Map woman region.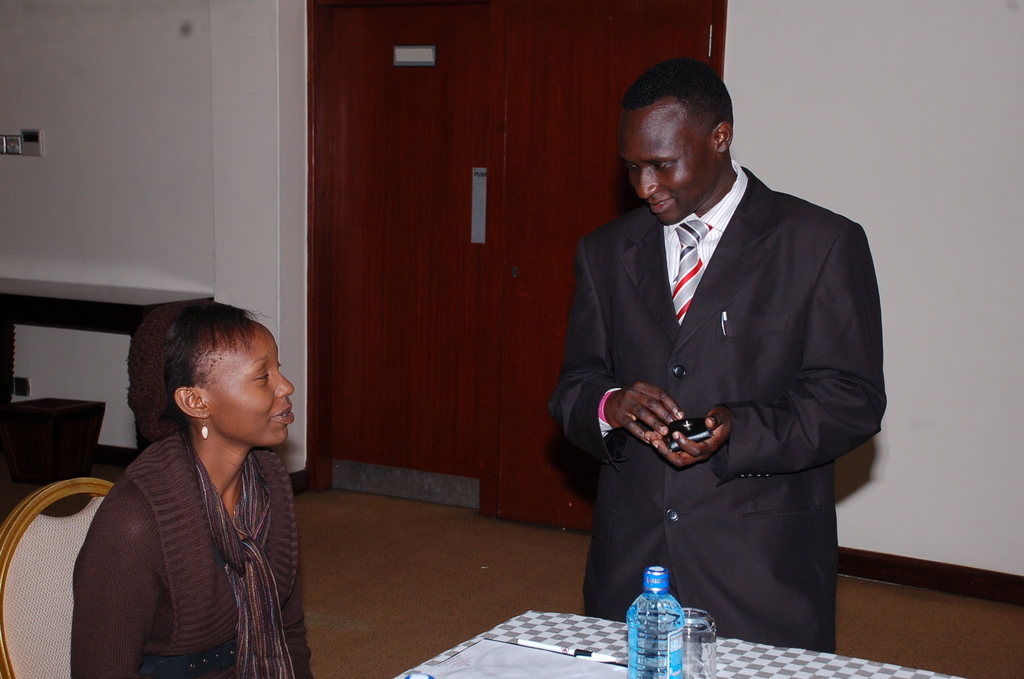
Mapped to x1=61, y1=289, x2=319, y2=678.
